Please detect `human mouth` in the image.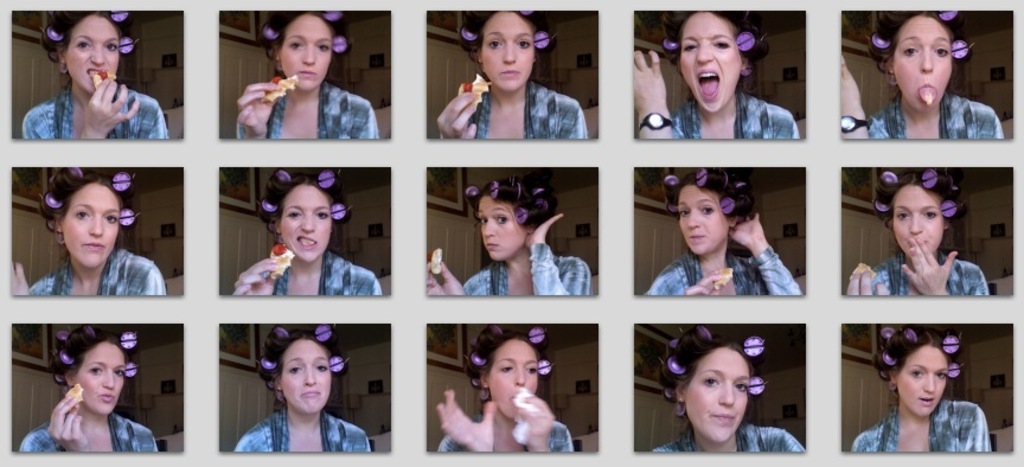
Rect(300, 70, 319, 72).
